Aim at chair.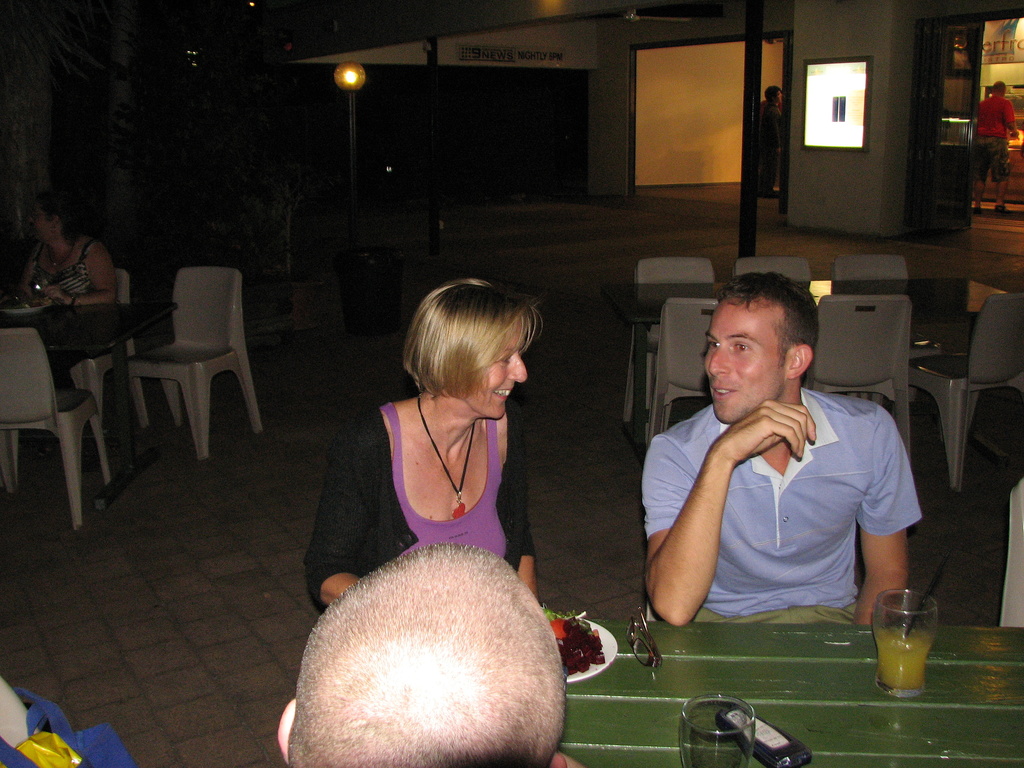
Aimed at [797,299,912,474].
